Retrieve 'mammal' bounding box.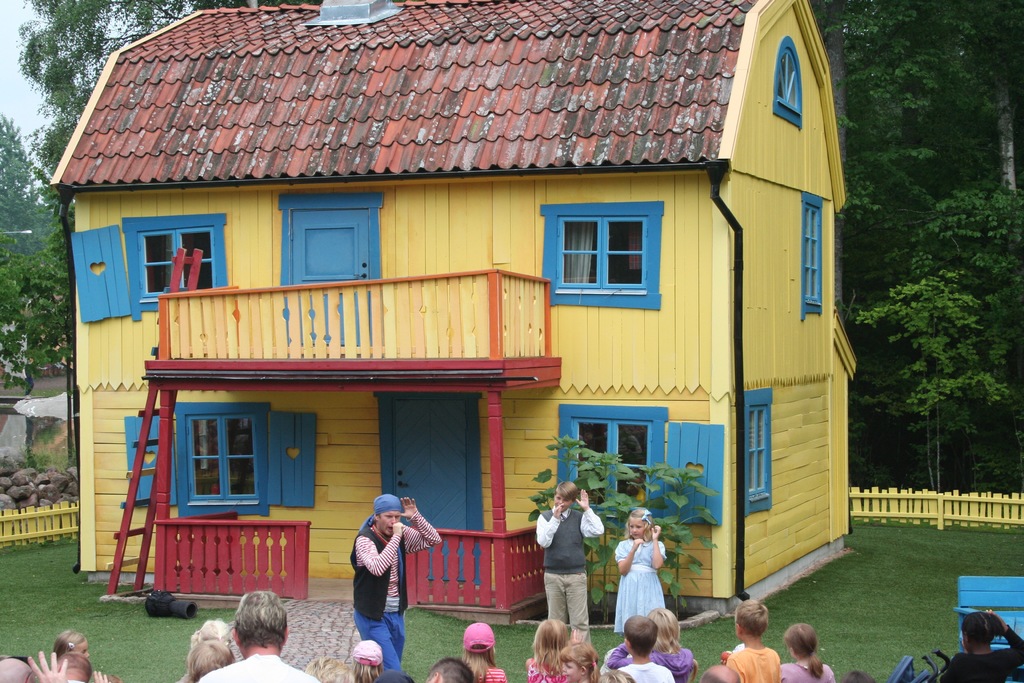
Bounding box: box=[58, 650, 89, 682].
